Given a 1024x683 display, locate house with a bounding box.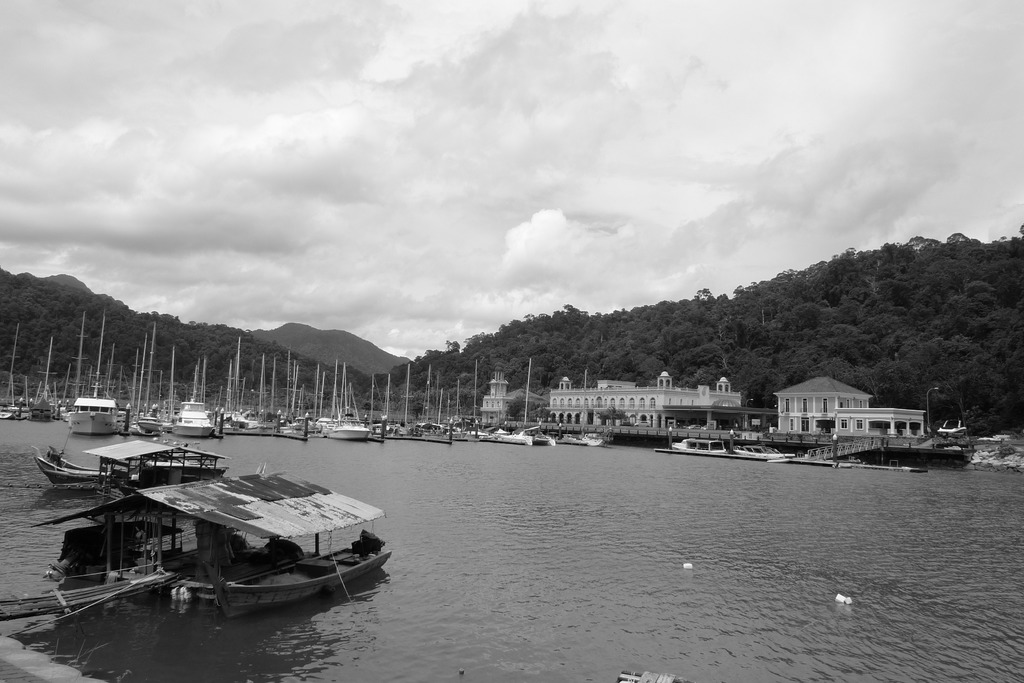
Located: <box>730,367,946,467</box>.
